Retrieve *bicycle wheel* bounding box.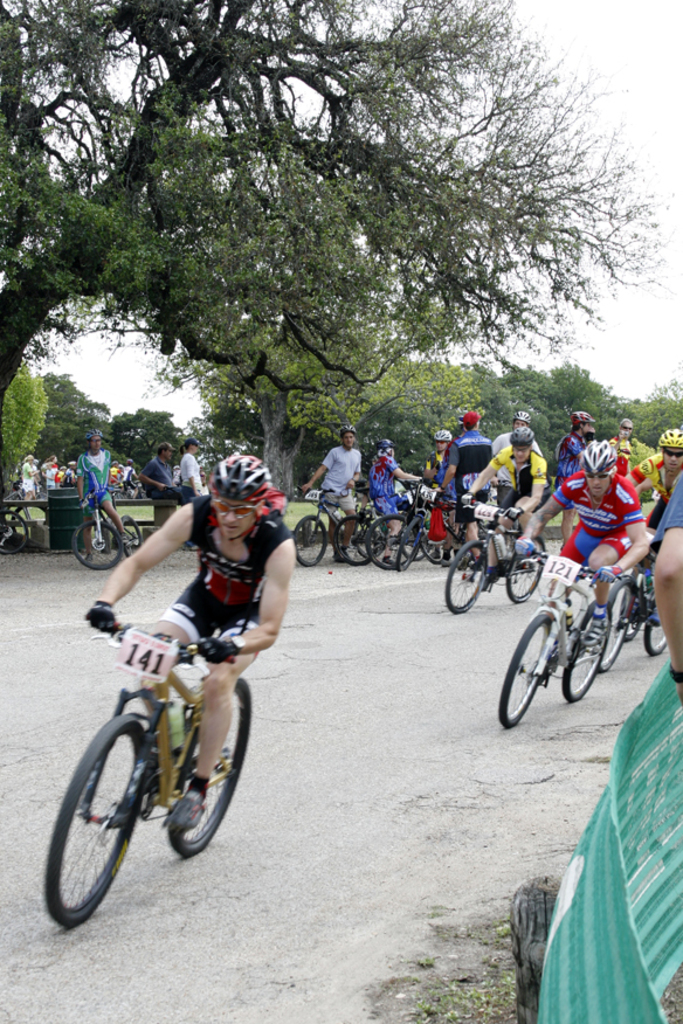
Bounding box: box(644, 581, 672, 658).
